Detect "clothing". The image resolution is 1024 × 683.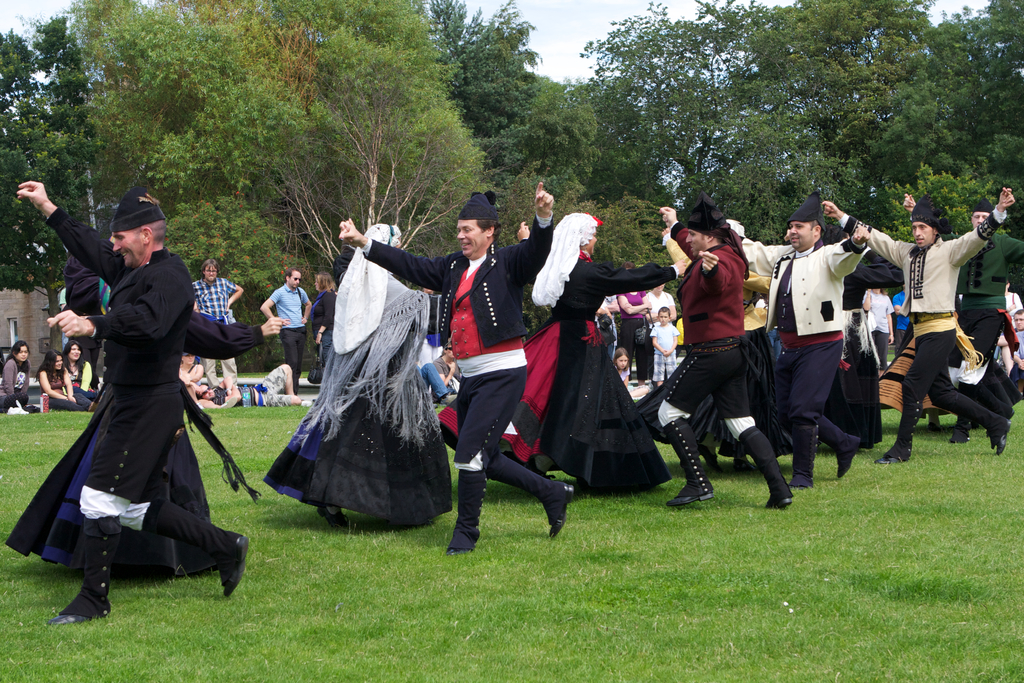
(left=191, top=277, right=239, bottom=391).
